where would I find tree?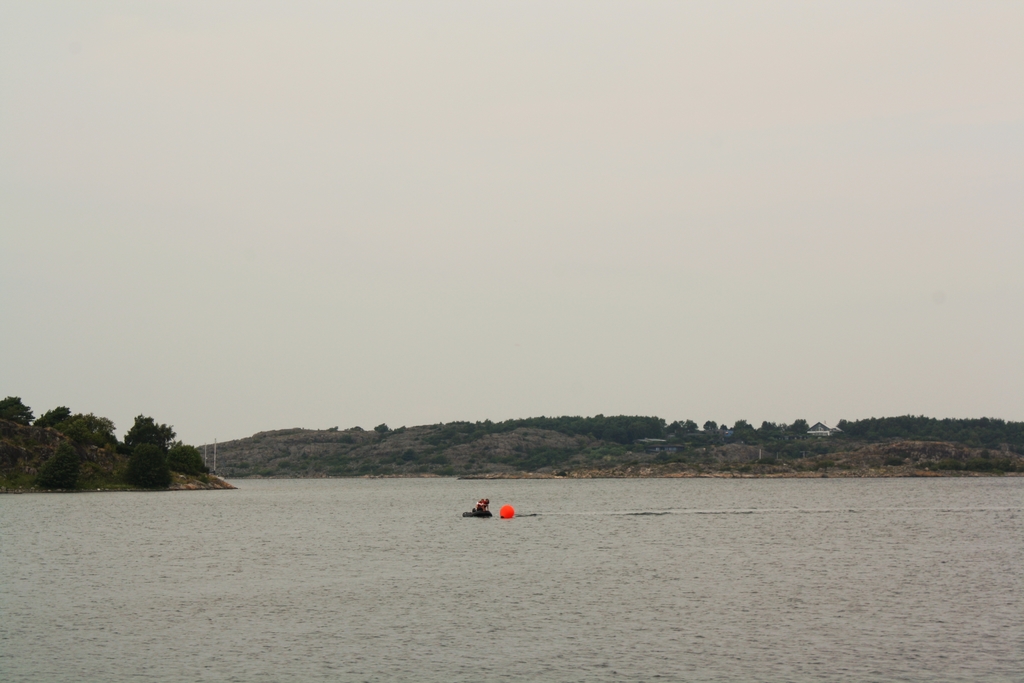
At bbox=[0, 393, 35, 425].
